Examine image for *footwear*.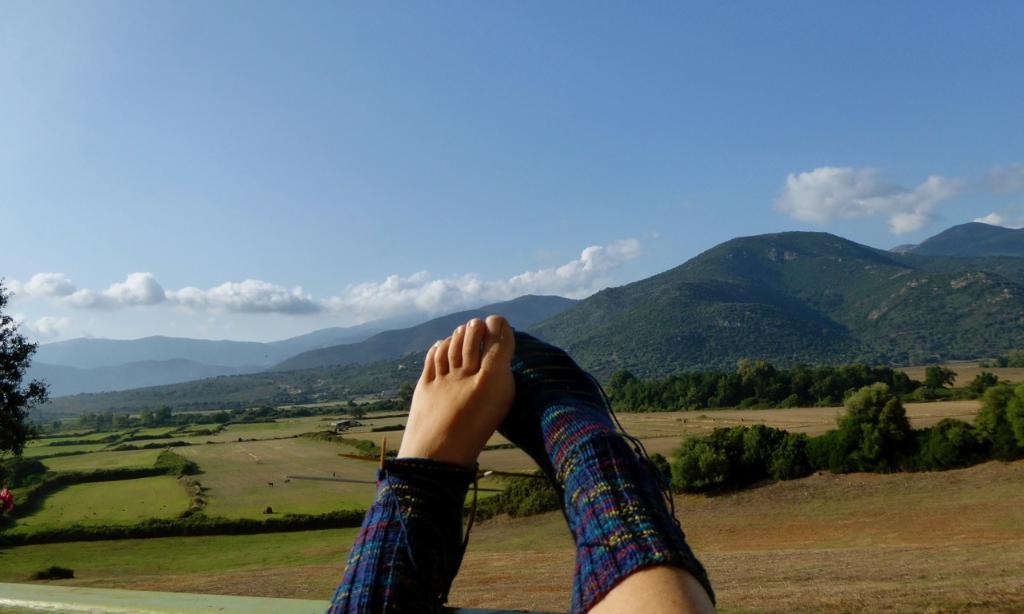
Examination result: <region>496, 330, 716, 613</region>.
